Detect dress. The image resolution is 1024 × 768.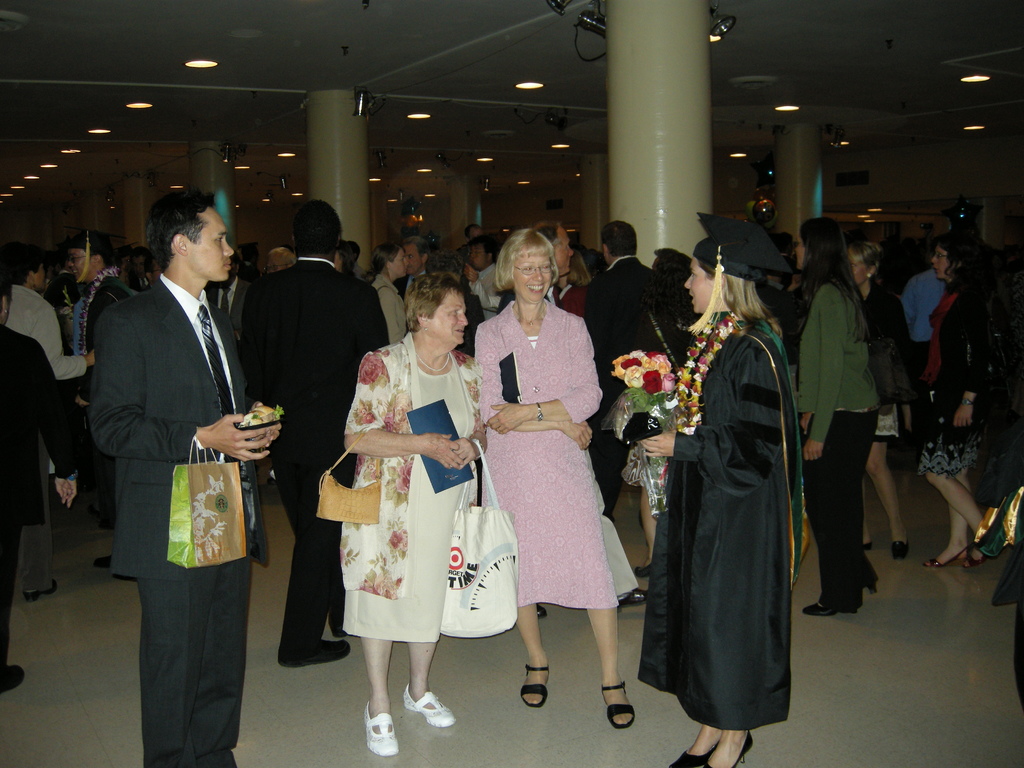
Rect(637, 332, 787, 735).
